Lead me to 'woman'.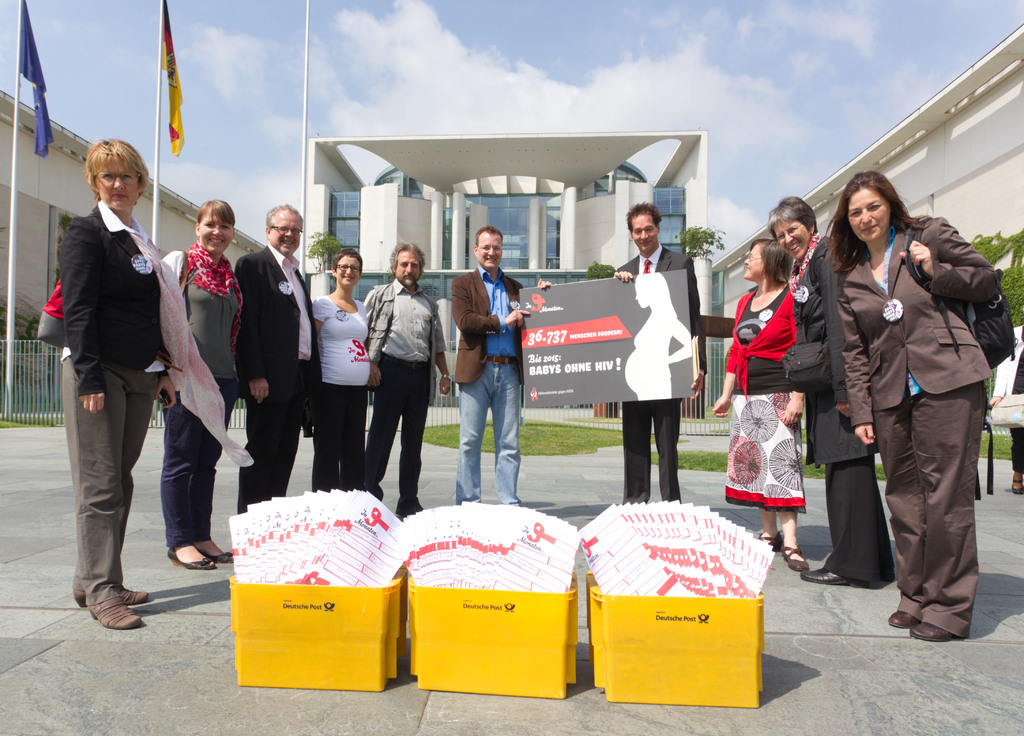
Lead to locate(765, 195, 899, 597).
